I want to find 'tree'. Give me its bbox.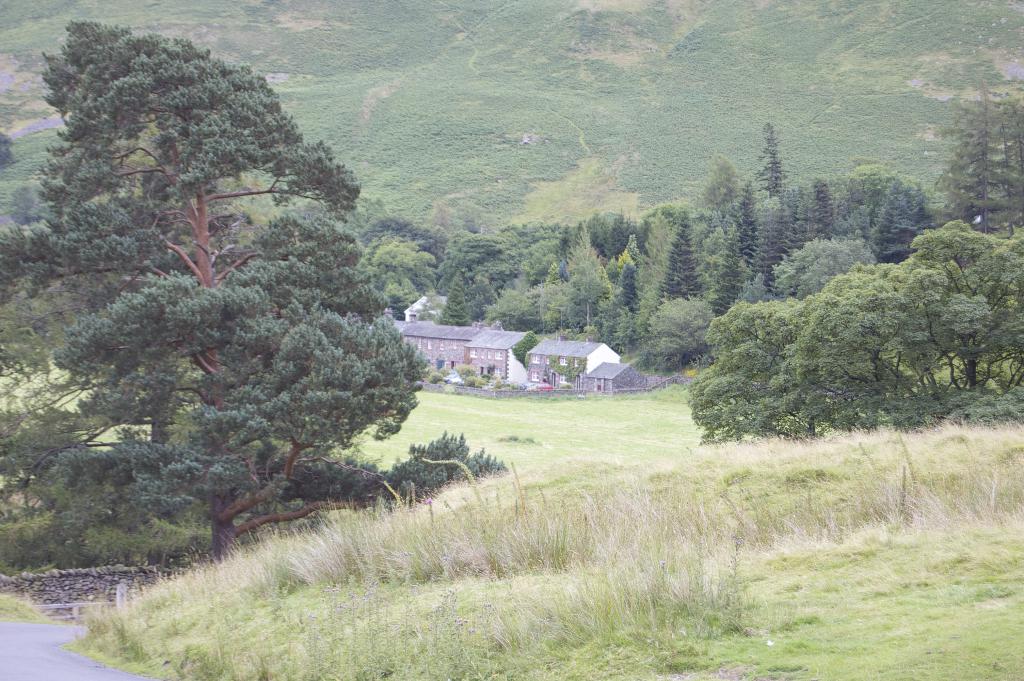
select_region(488, 283, 541, 322).
